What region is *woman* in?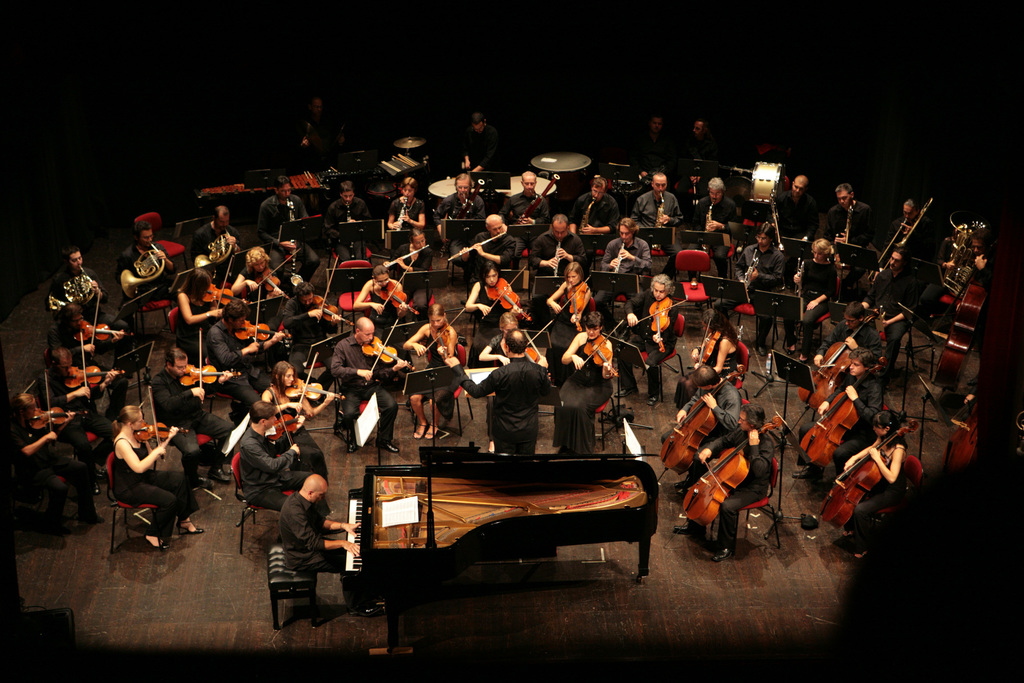
[left=541, top=265, right=599, bottom=363].
